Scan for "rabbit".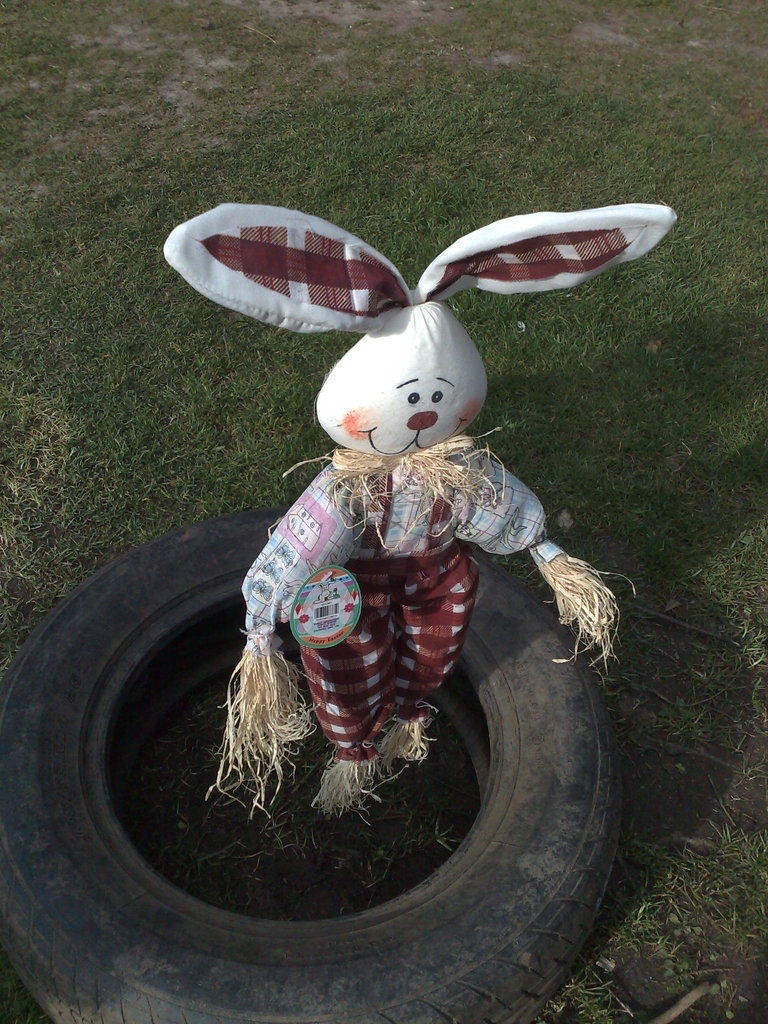
Scan result: <box>164,200,679,819</box>.
